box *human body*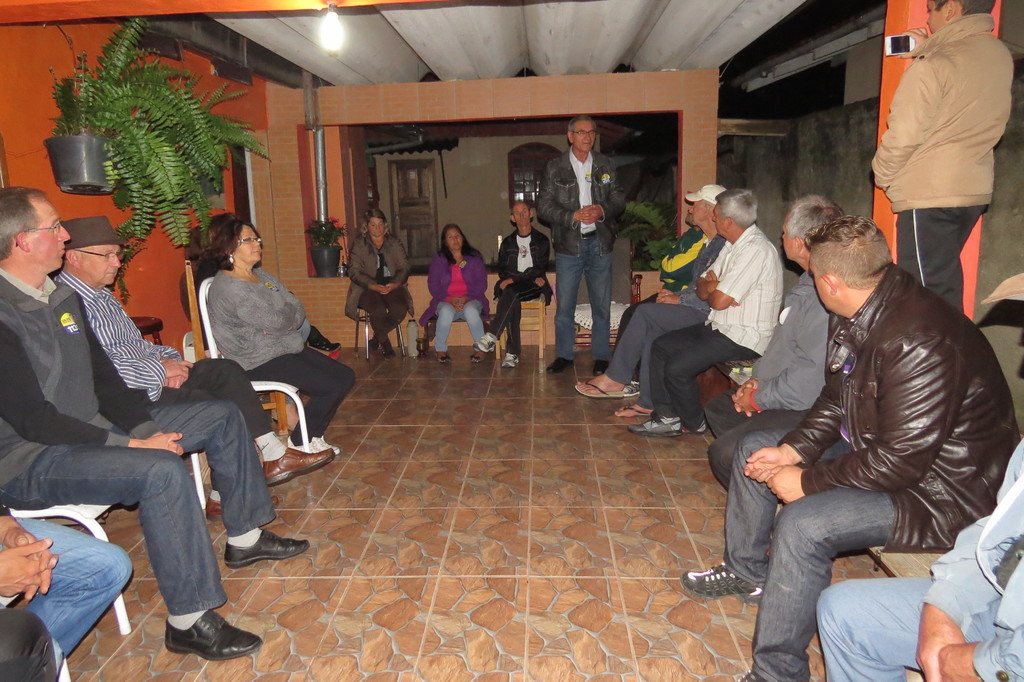
locate(49, 275, 331, 517)
